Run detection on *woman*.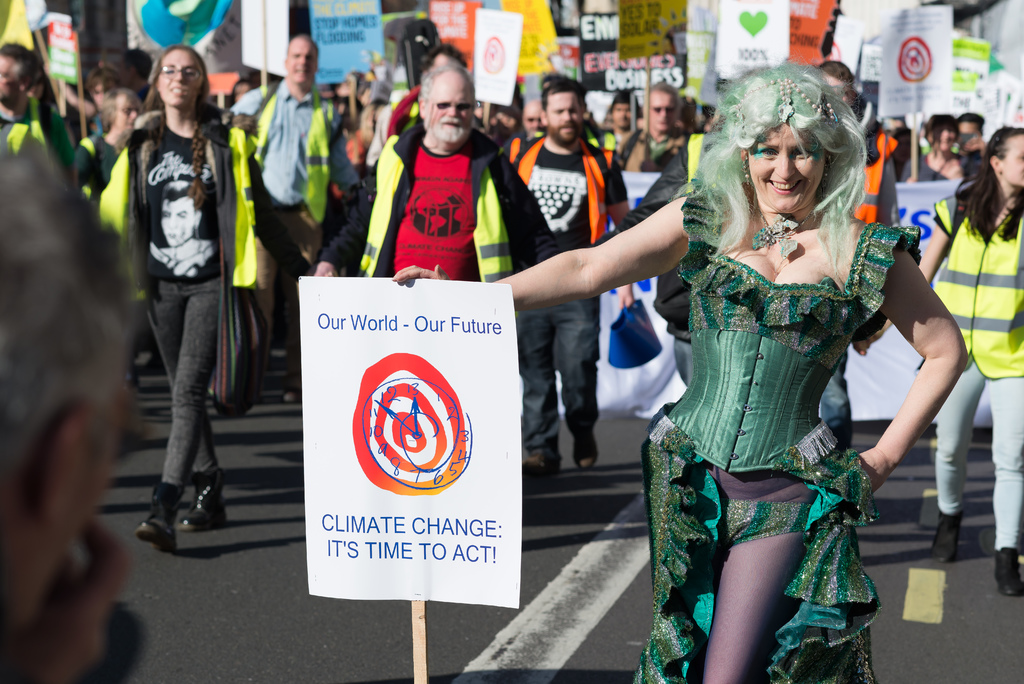
Result: detection(97, 42, 257, 553).
